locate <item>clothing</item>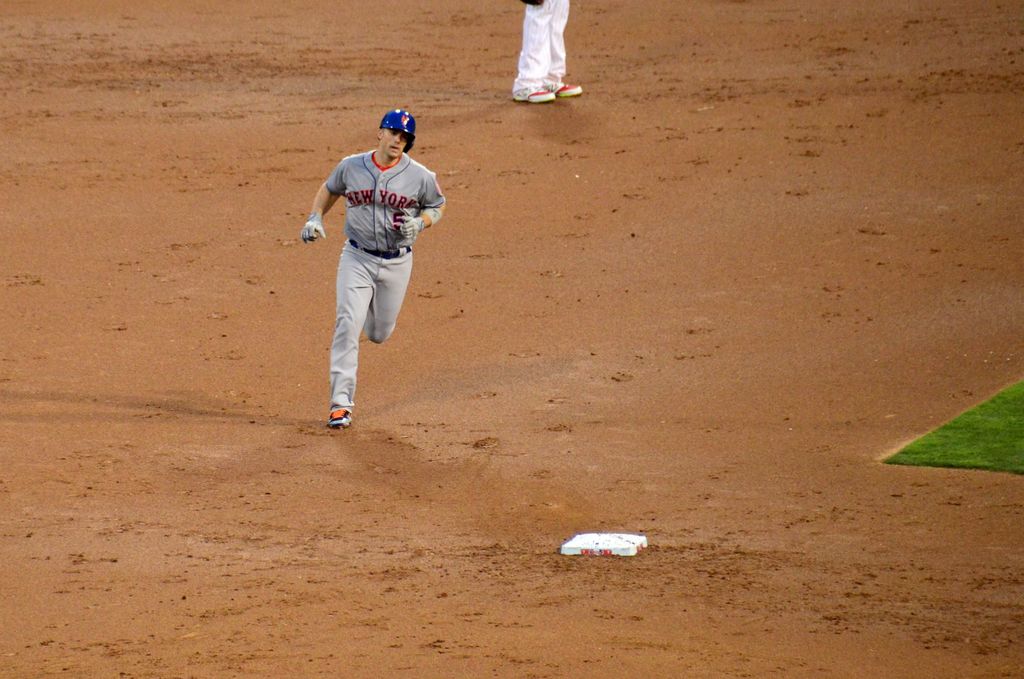
307 135 431 377
